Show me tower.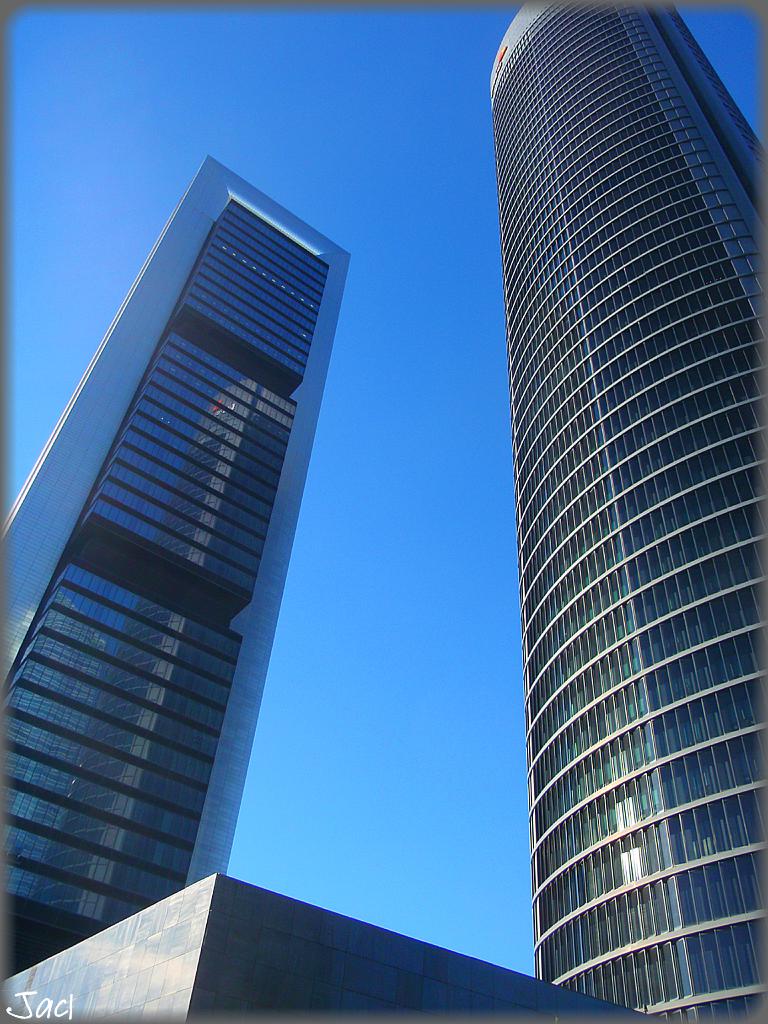
tower is here: {"x1": 448, "y1": 0, "x2": 767, "y2": 997}.
